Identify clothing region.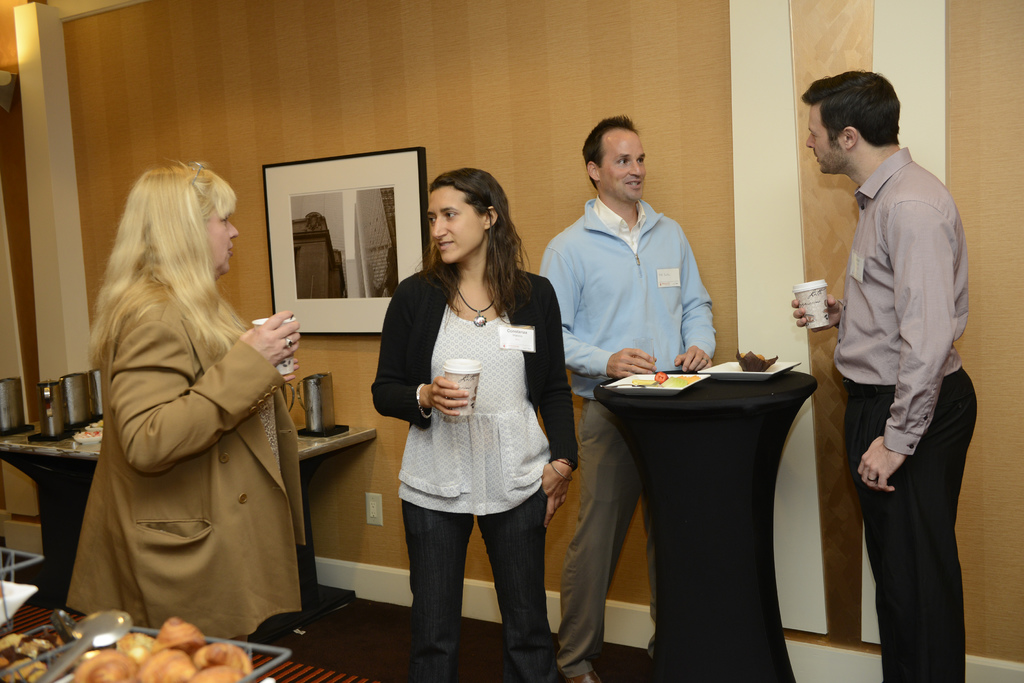
Region: (371, 269, 580, 682).
